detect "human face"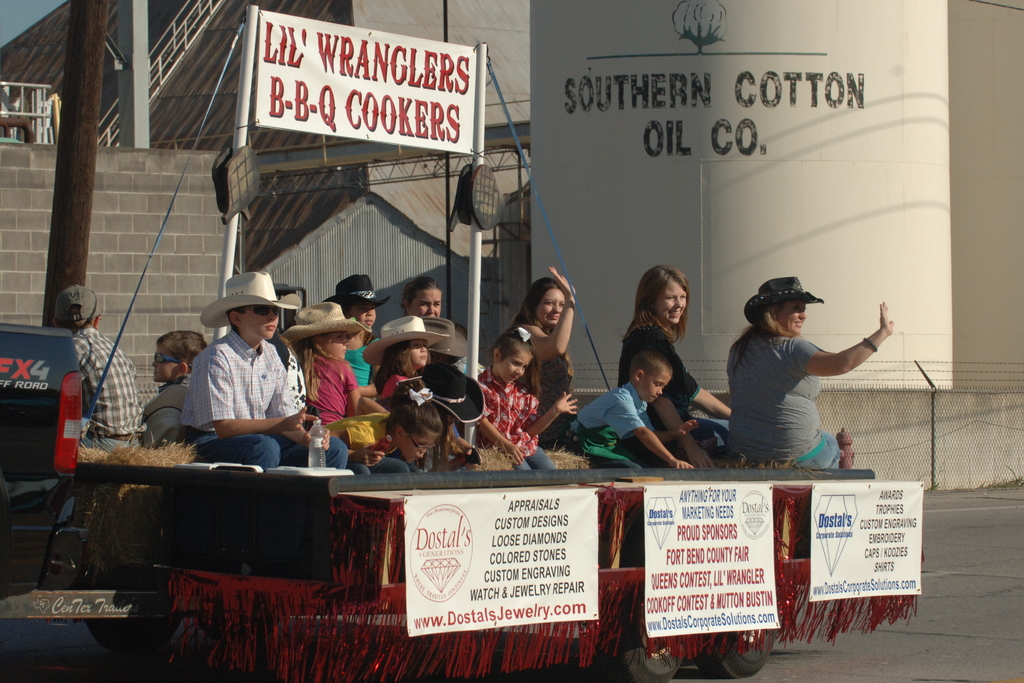
Rect(394, 424, 438, 469)
